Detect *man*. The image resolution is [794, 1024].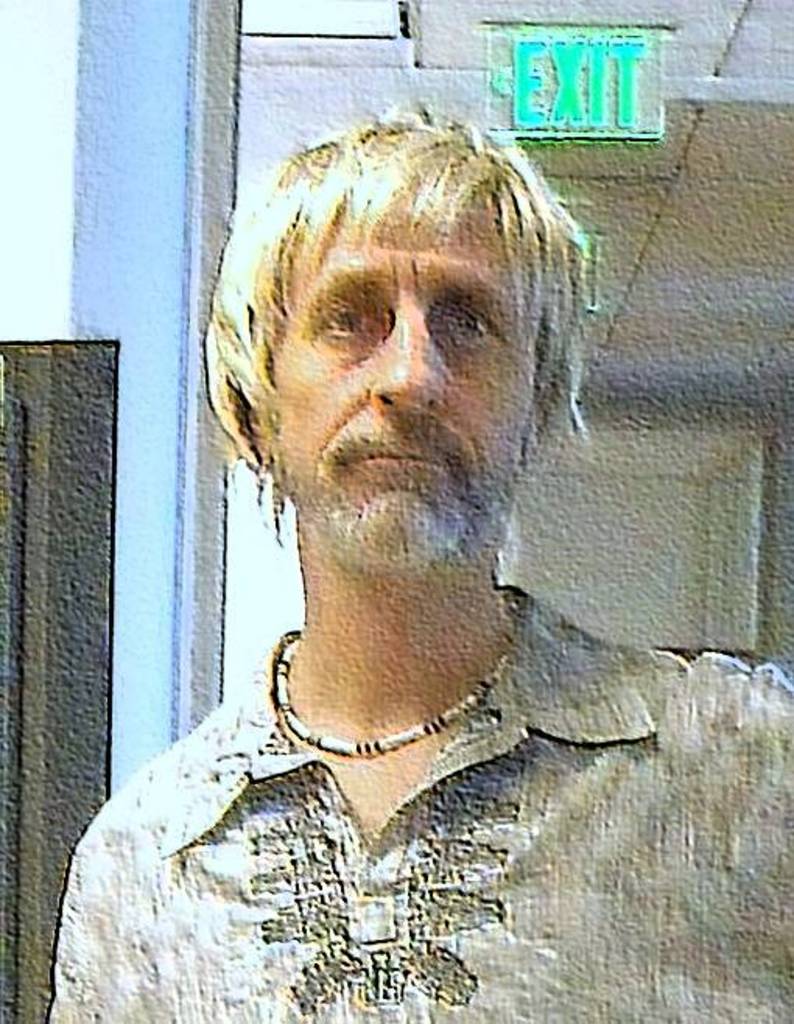
69/87/708/1007.
